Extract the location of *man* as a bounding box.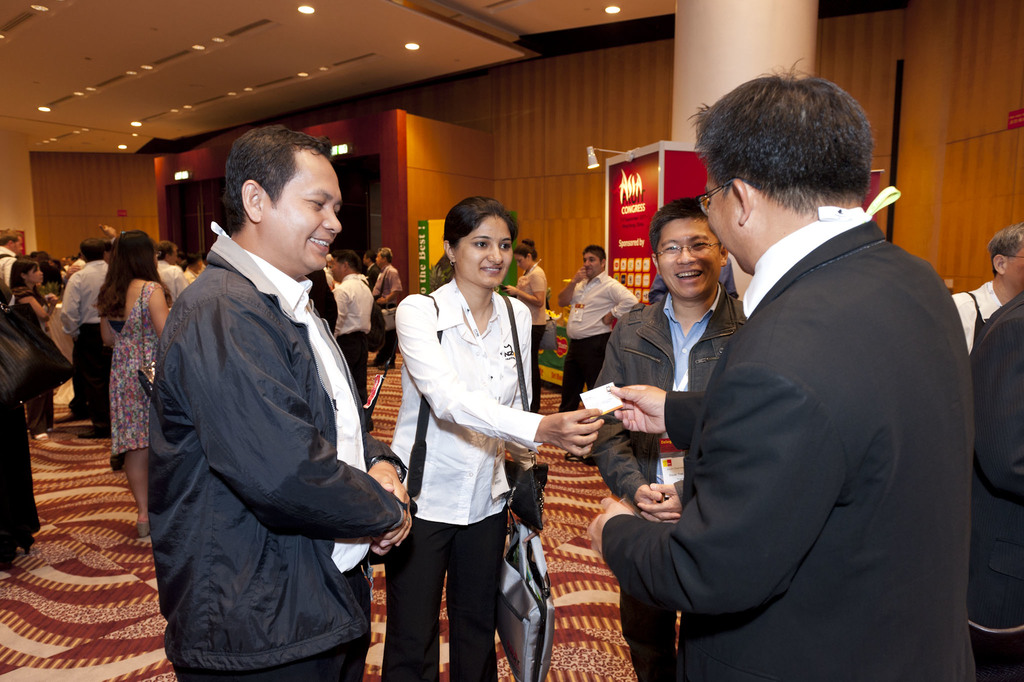
detection(586, 191, 751, 681).
